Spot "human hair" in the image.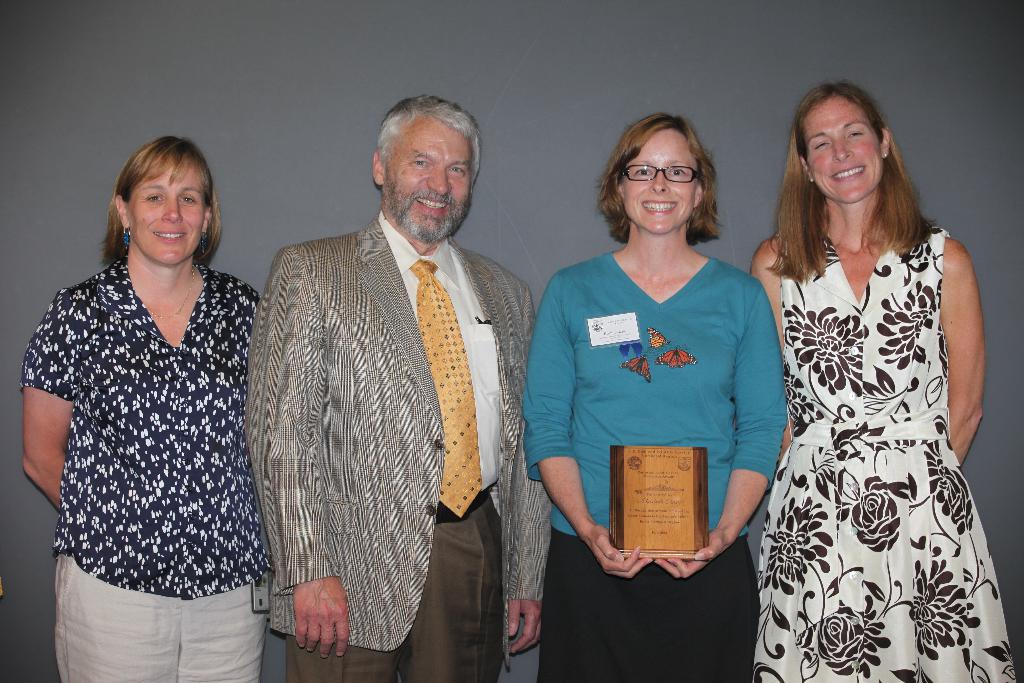
"human hair" found at {"left": 766, "top": 76, "right": 939, "bottom": 286}.
